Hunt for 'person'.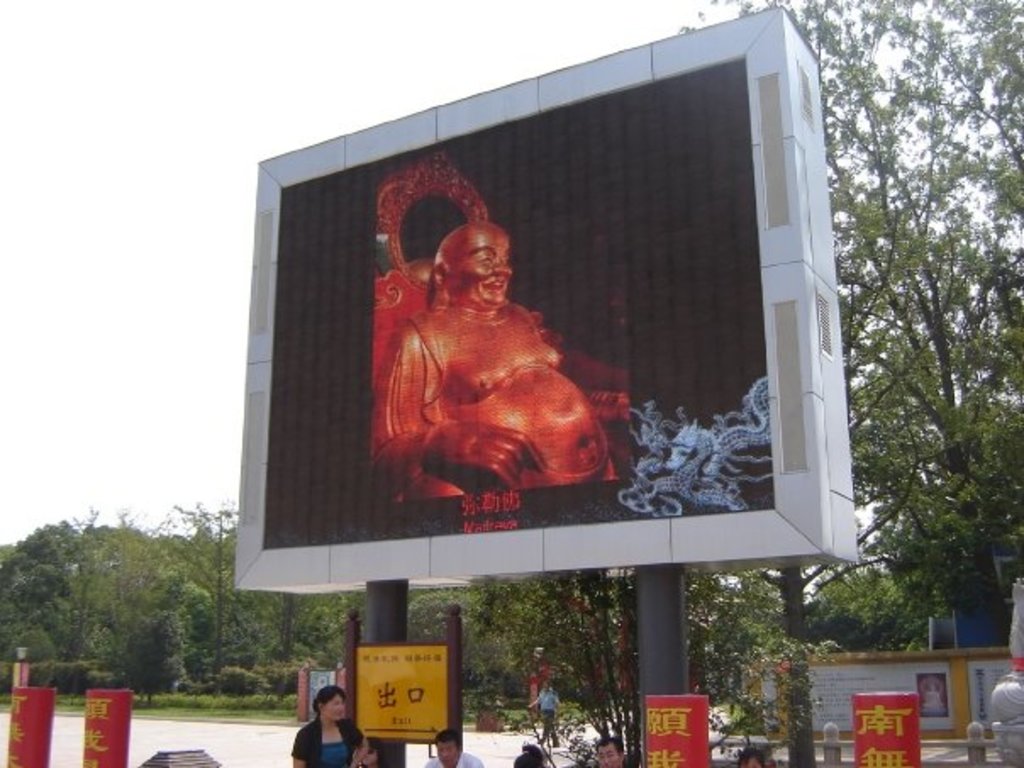
Hunted down at (left=371, top=219, right=621, bottom=500).
